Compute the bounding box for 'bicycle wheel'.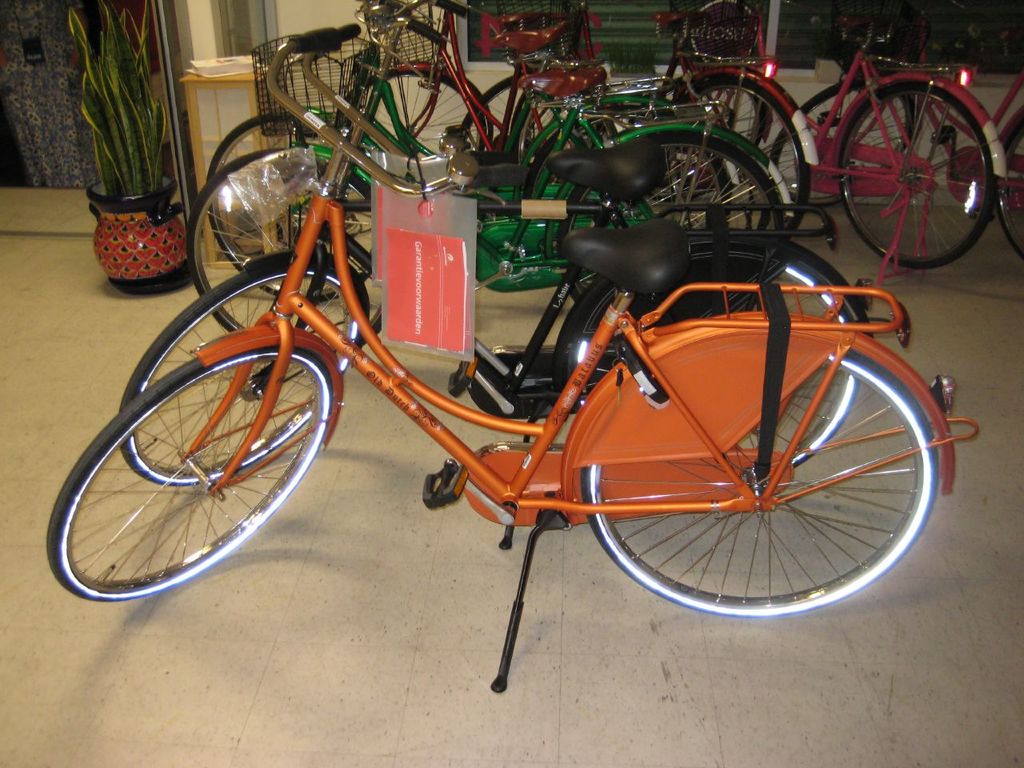
bbox=(201, 102, 374, 302).
